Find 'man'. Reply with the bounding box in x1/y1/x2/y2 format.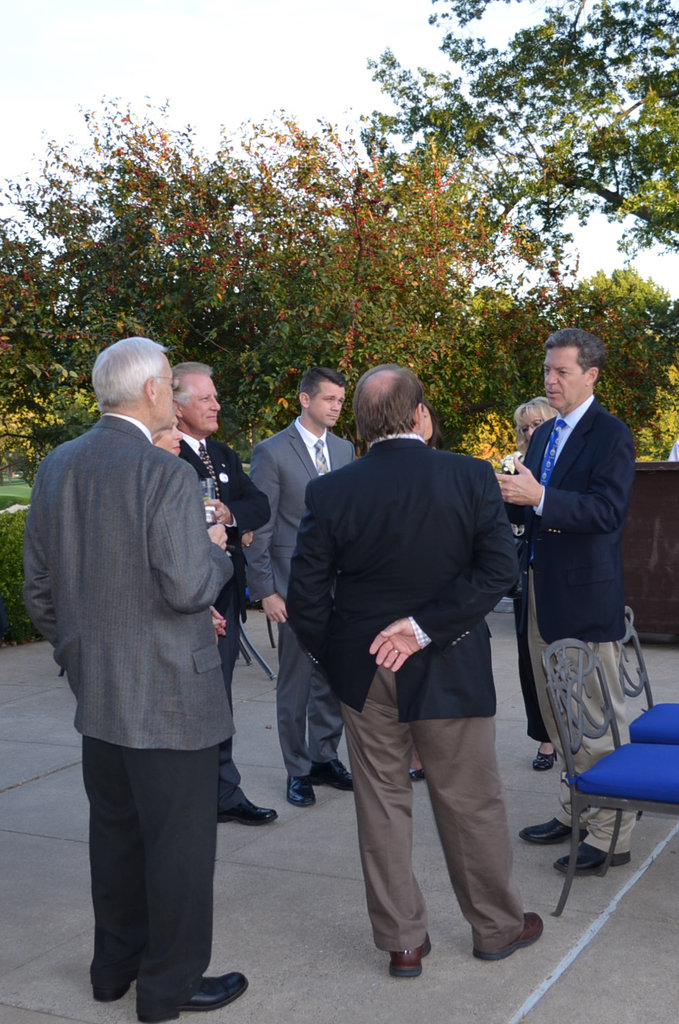
32/309/269/999.
